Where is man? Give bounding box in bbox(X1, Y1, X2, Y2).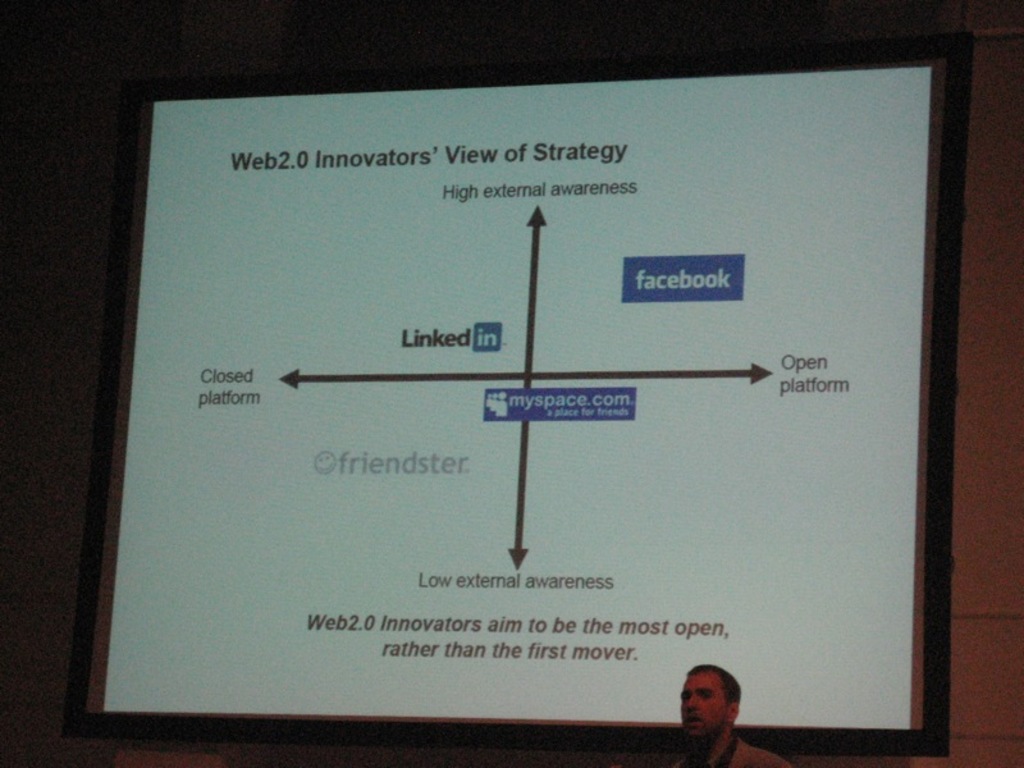
bbox(664, 668, 758, 758).
